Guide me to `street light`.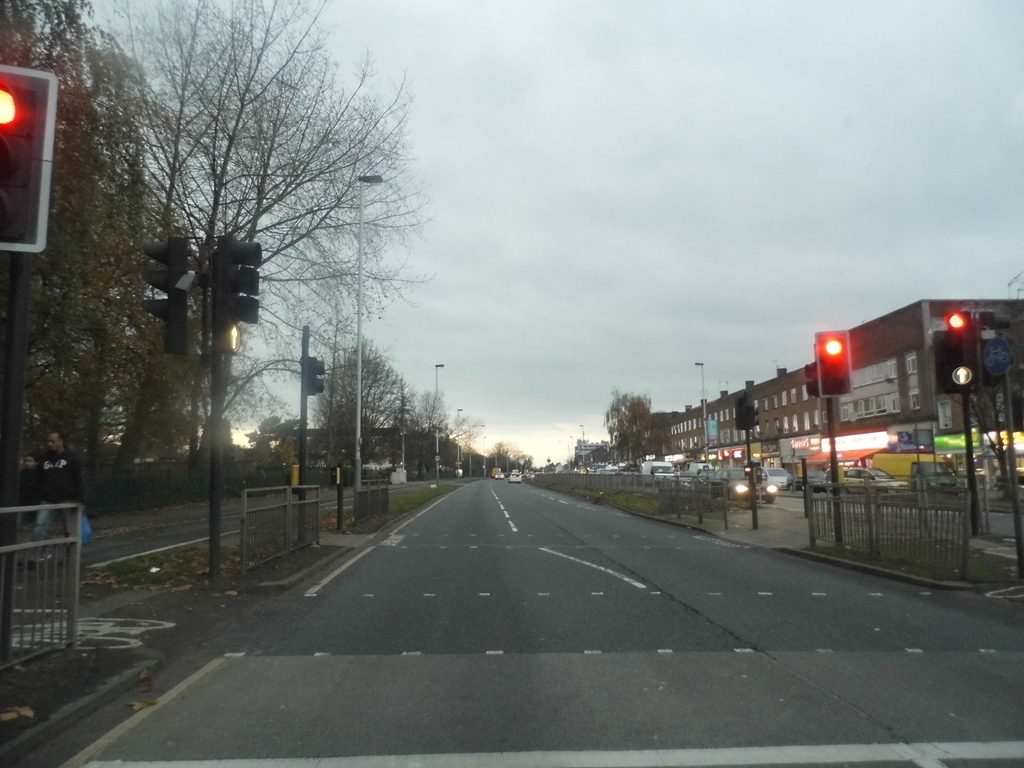
Guidance: 348:171:384:519.
